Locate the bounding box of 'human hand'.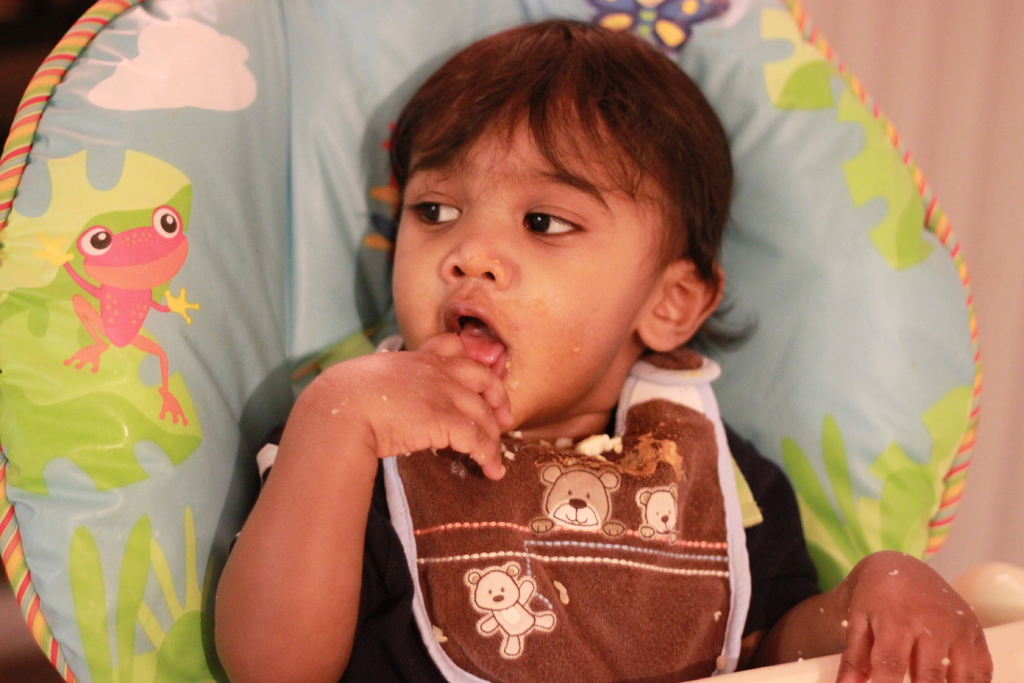
Bounding box: bbox(324, 331, 516, 480).
